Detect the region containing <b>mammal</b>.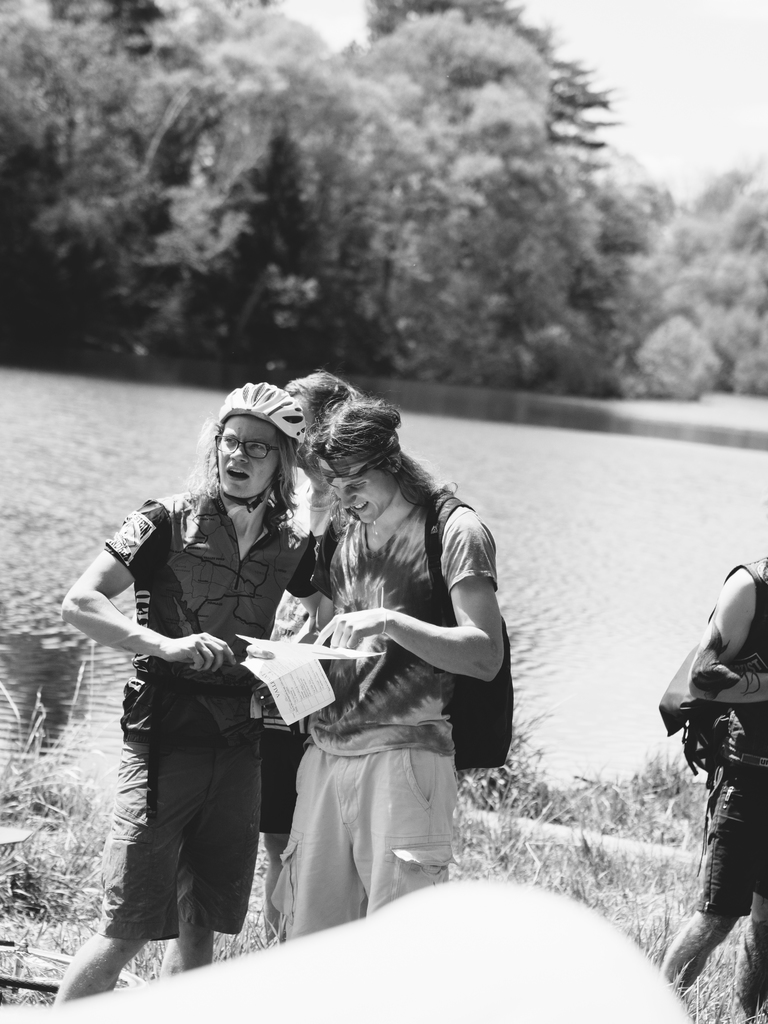
l=83, t=412, r=332, b=986.
